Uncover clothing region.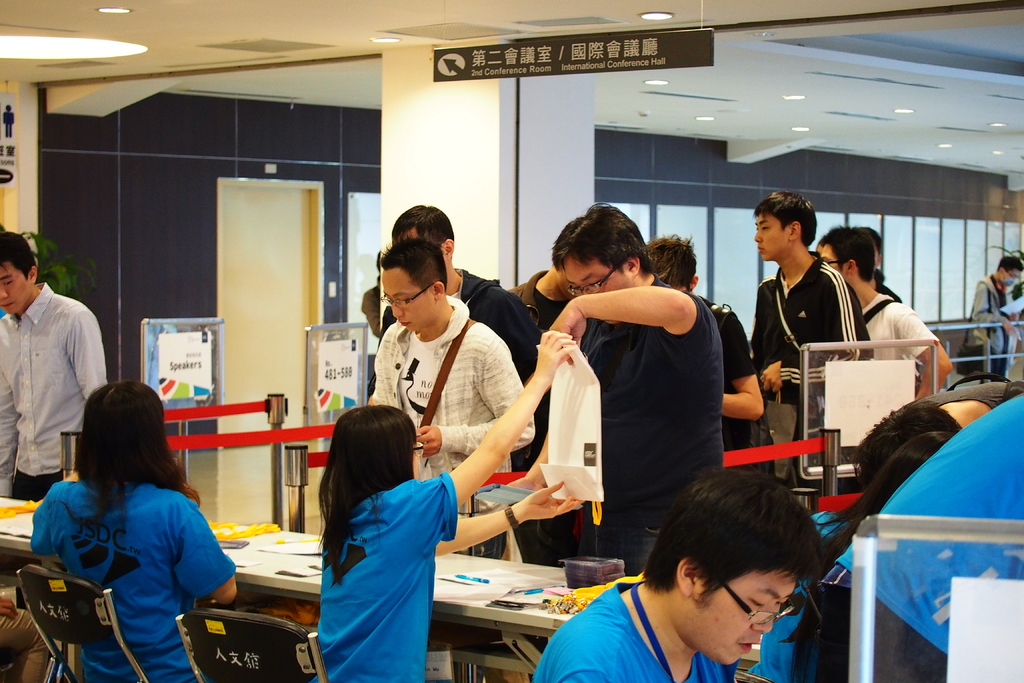
Uncovered: 362 299 536 565.
